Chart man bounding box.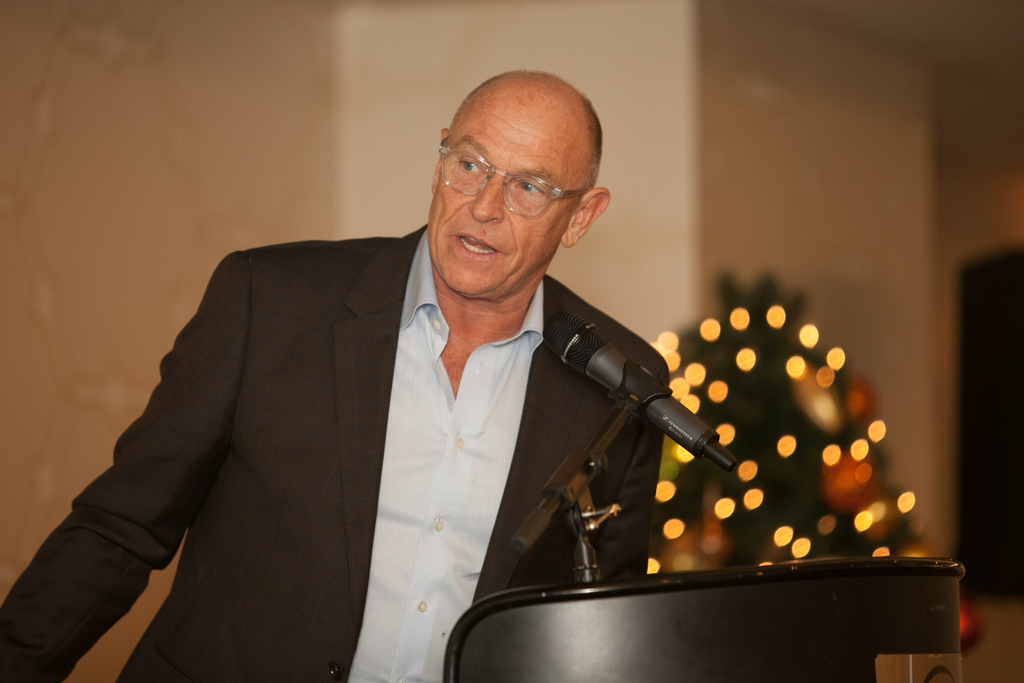
Charted: x1=0, y1=63, x2=673, y2=682.
